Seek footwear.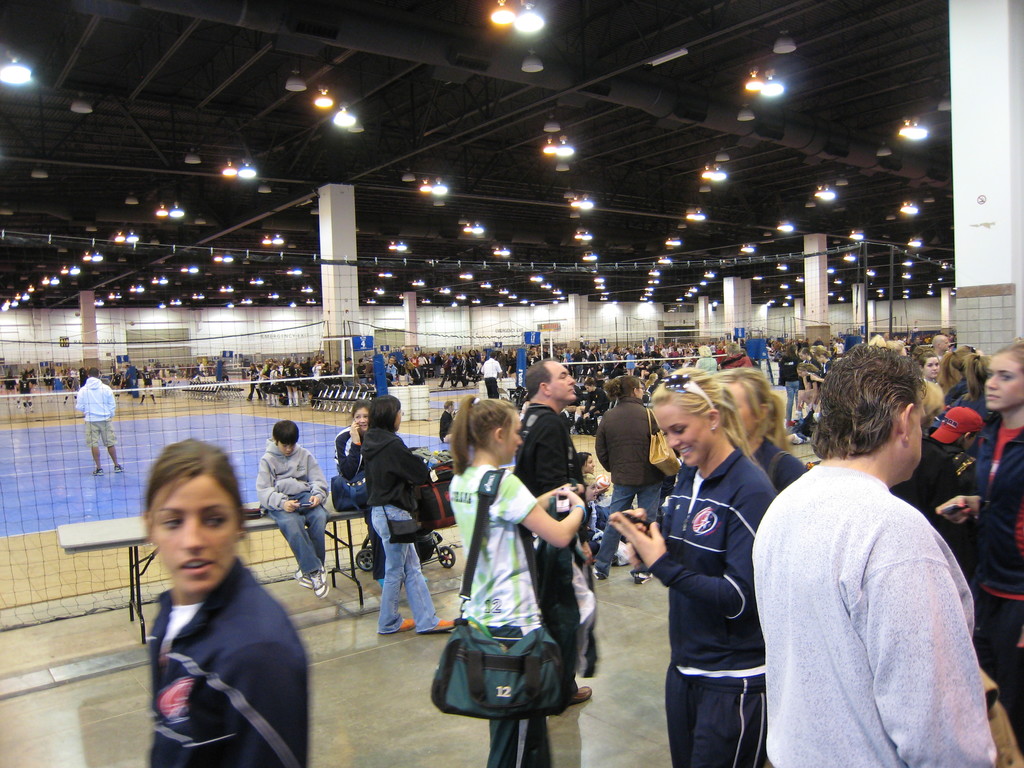
Rect(312, 568, 333, 601).
